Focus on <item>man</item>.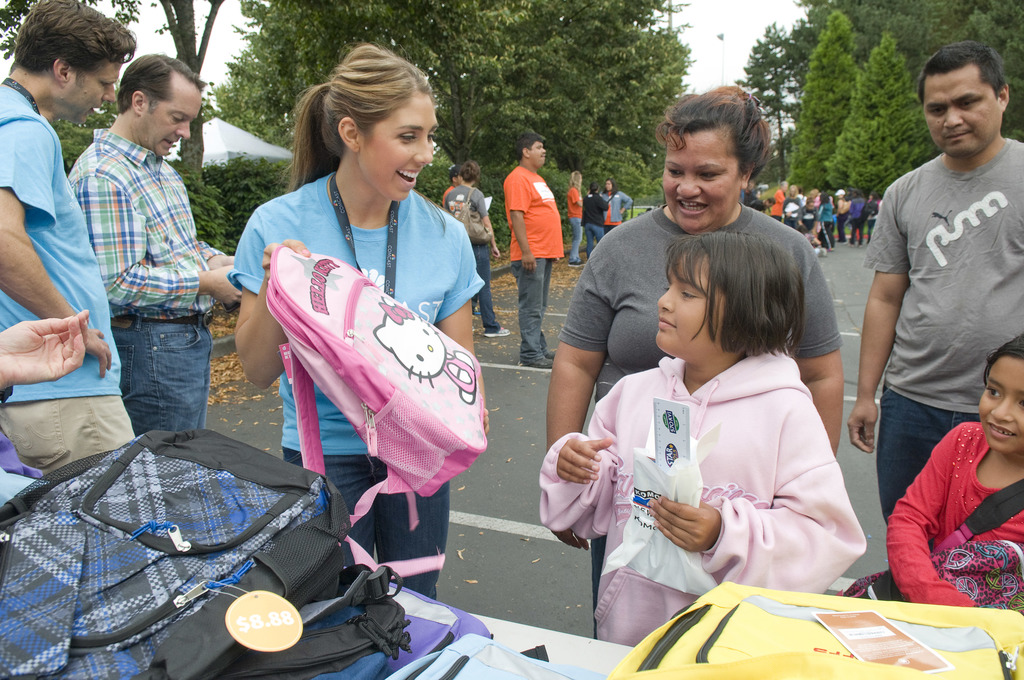
Focused at (0,0,138,472).
